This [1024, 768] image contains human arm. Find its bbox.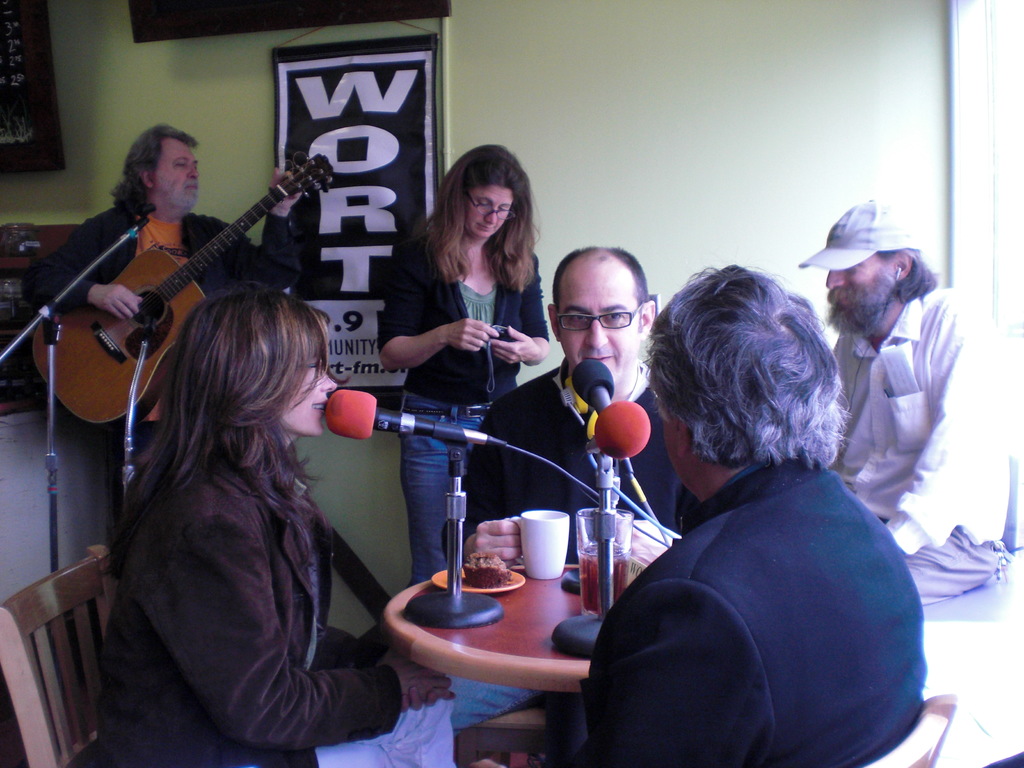
bbox(487, 254, 543, 371).
